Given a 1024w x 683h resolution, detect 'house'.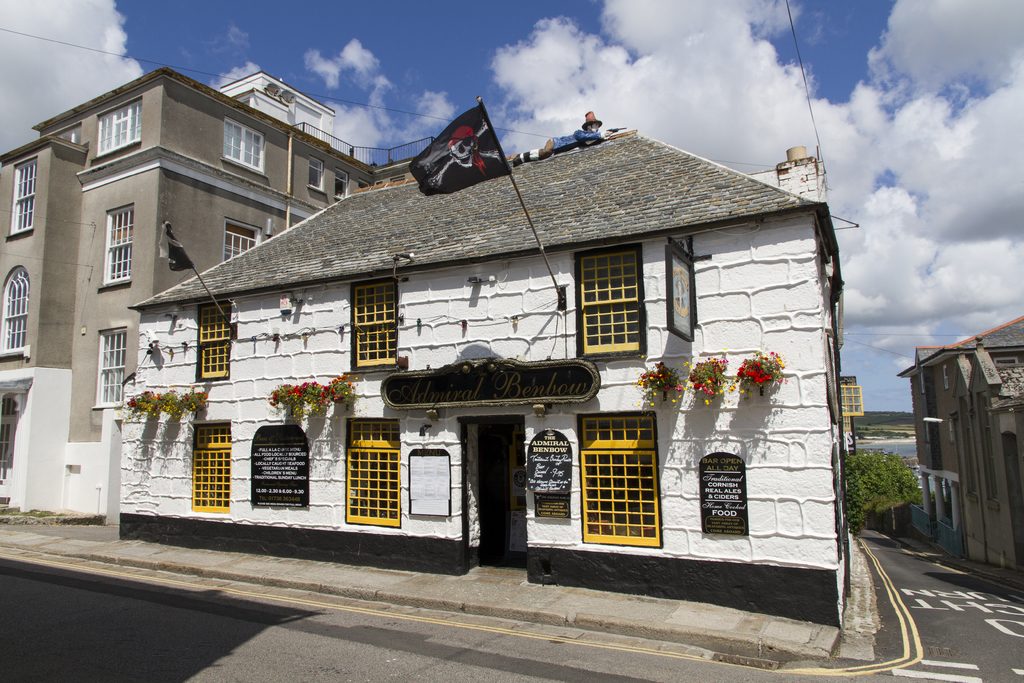
[954,338,1023,577].
